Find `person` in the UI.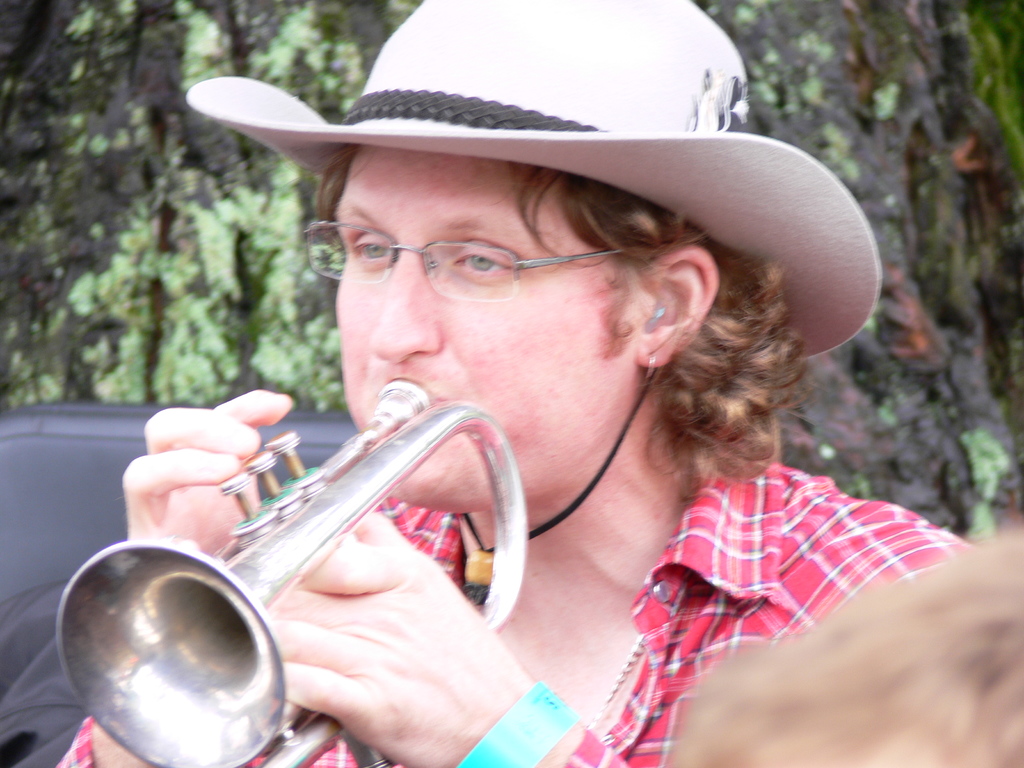
UI element at x1=58 y1=0 x2=977 y2=767.
